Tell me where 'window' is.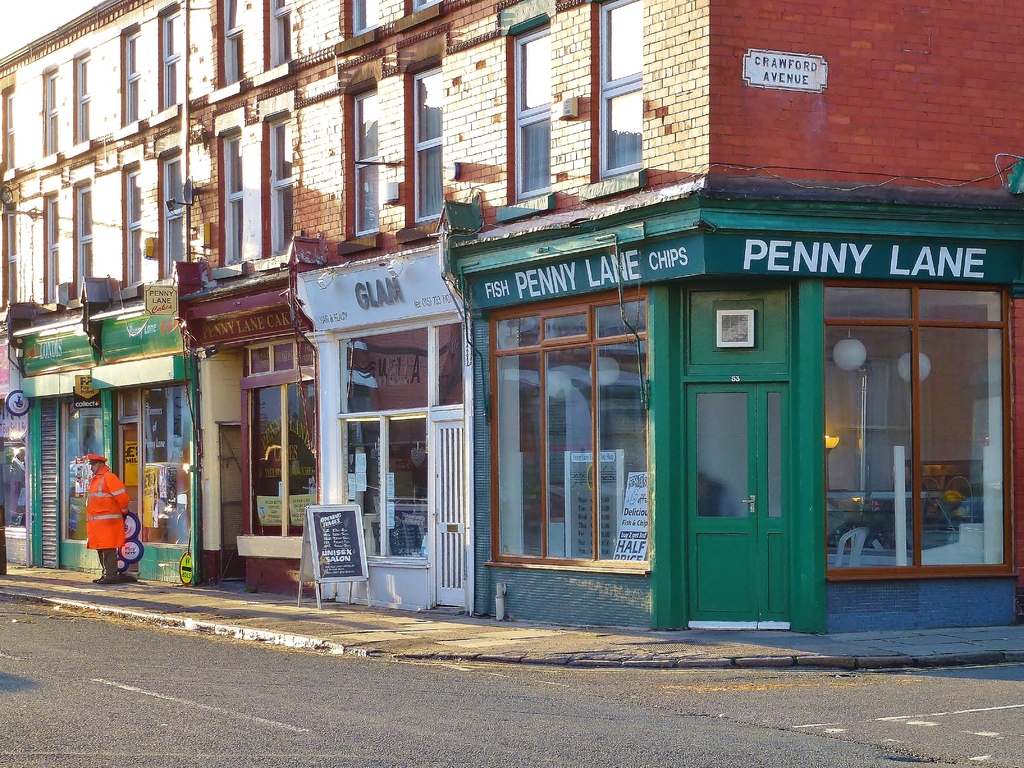
'window' is at 410,0,441,16.
